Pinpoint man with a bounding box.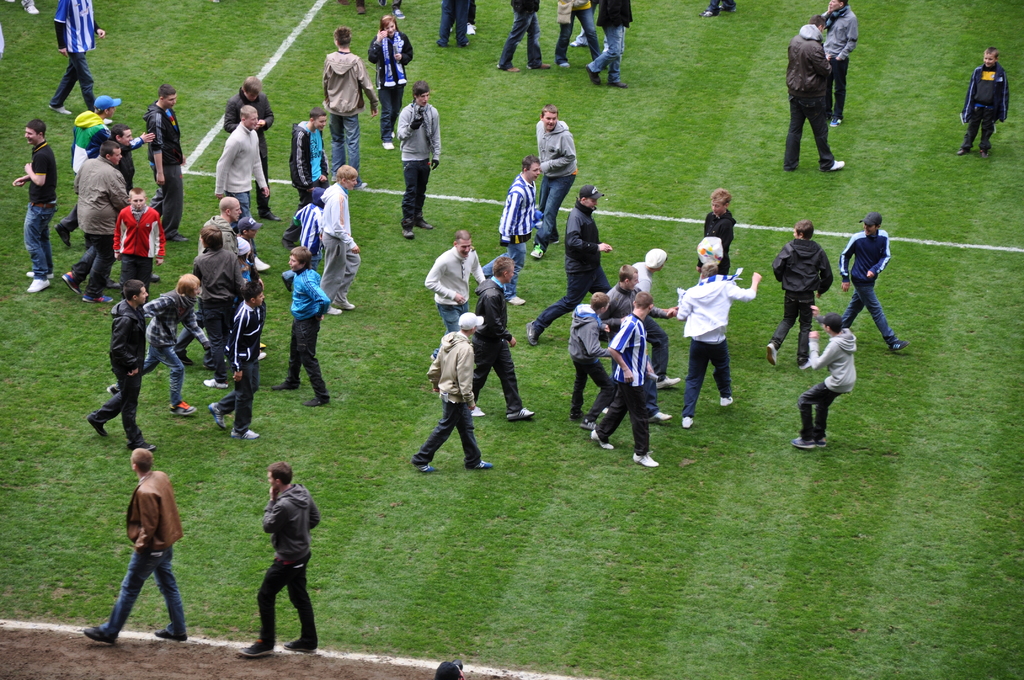
525, 185, 617, 348.
